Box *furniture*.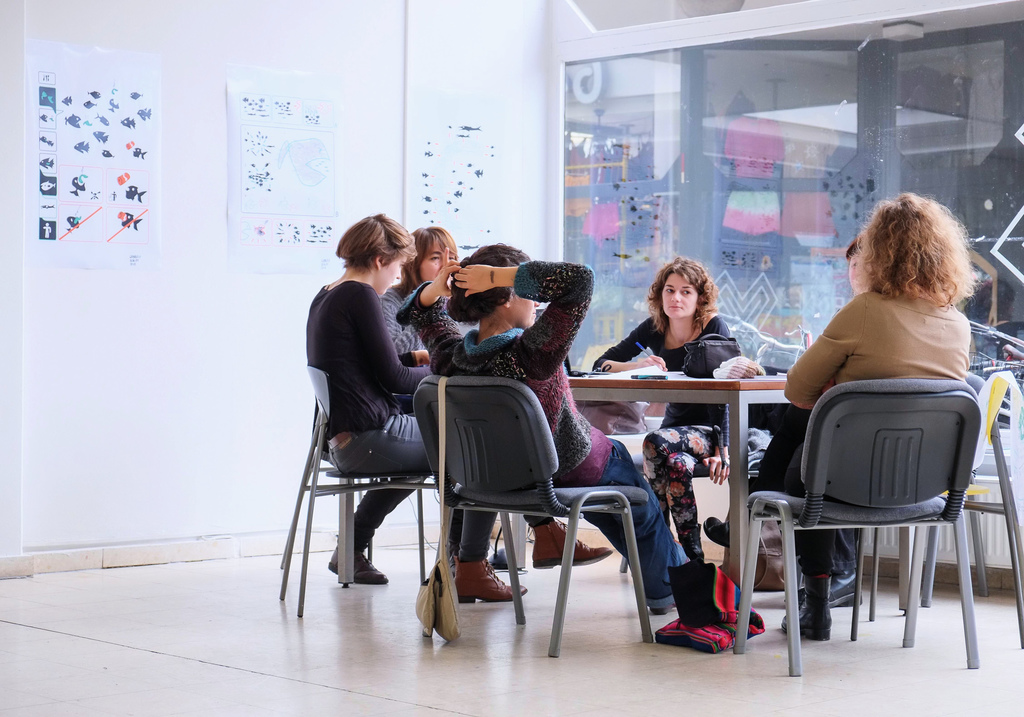
box(847, 370, 1023, 651).
